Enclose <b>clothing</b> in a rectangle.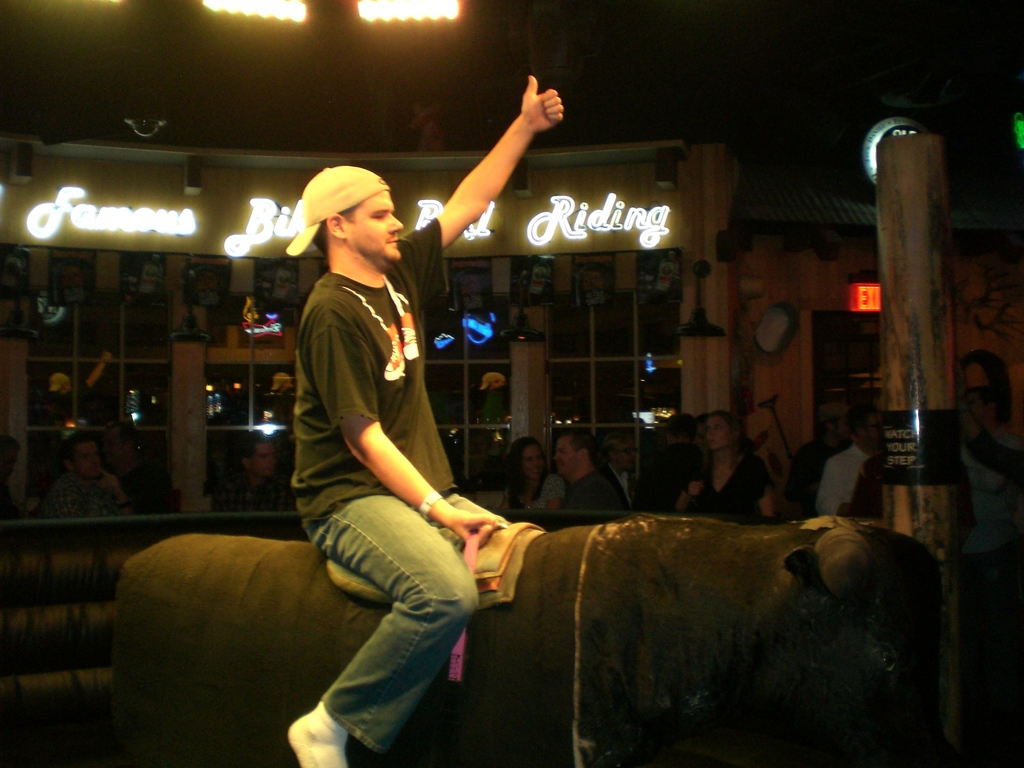
l=39, t=478, r=131, b=523.
